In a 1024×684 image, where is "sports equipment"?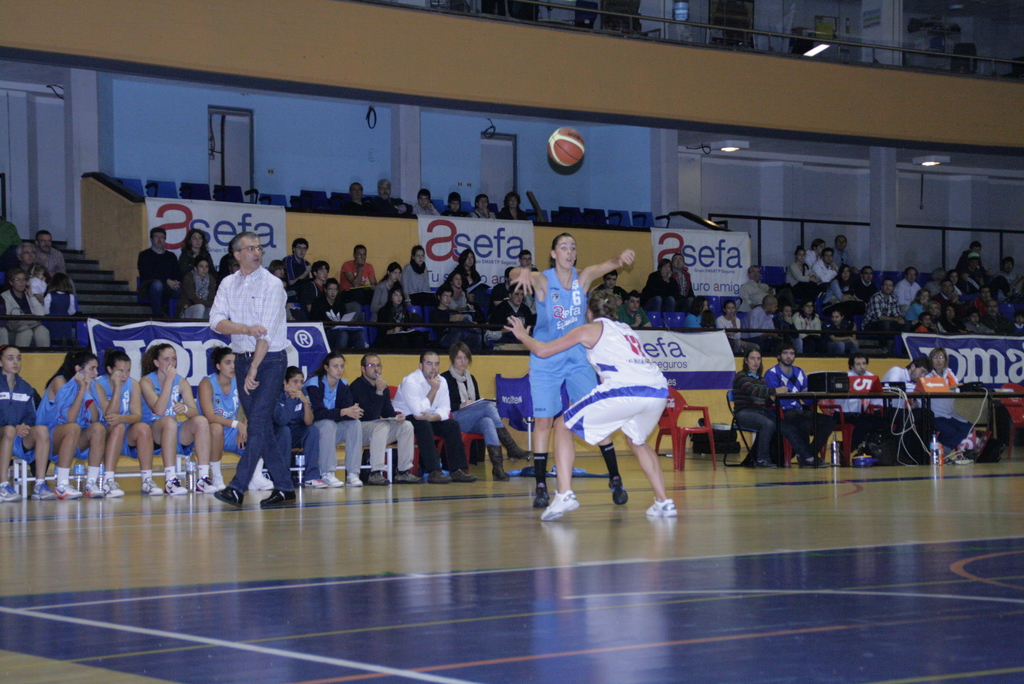
0 484 24 503.
